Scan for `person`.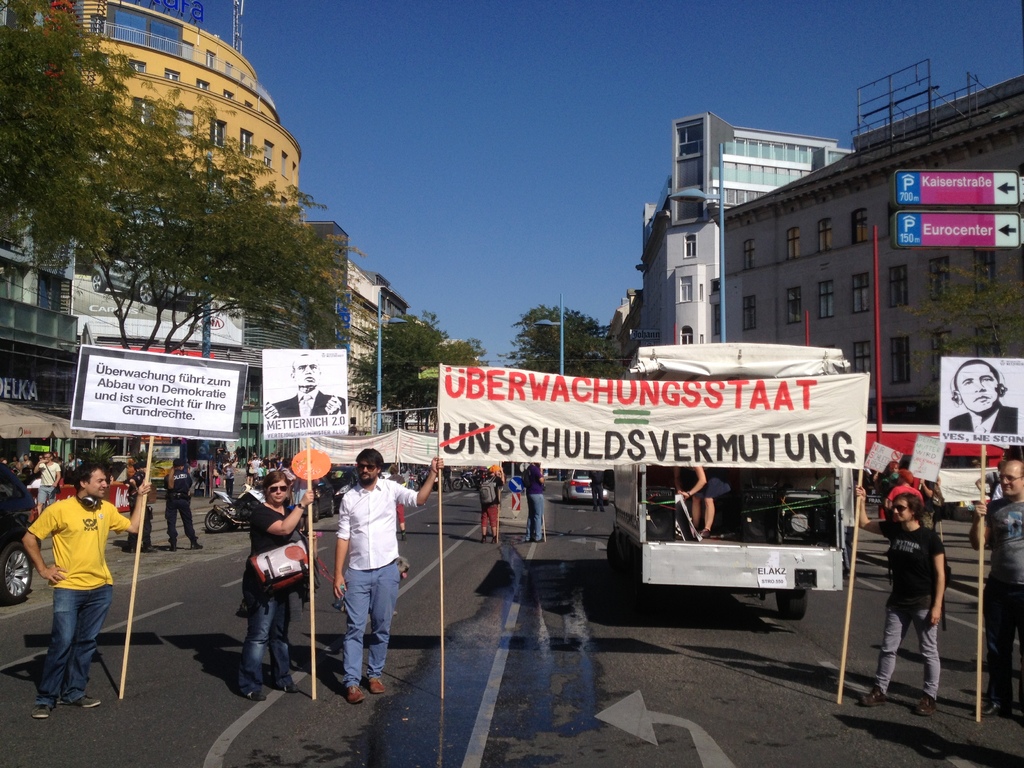
Scan result: Rect(950, 359, 1022, 433).
